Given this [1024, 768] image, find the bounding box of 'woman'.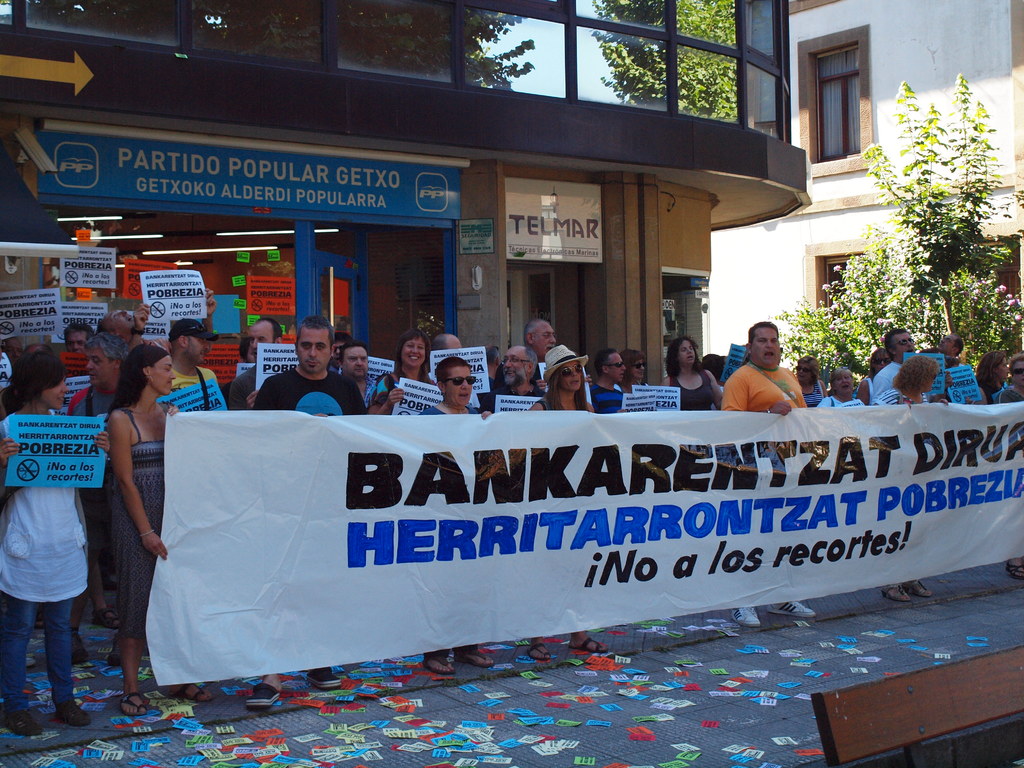
[left=870, top=356, right=949, bottom=605].
